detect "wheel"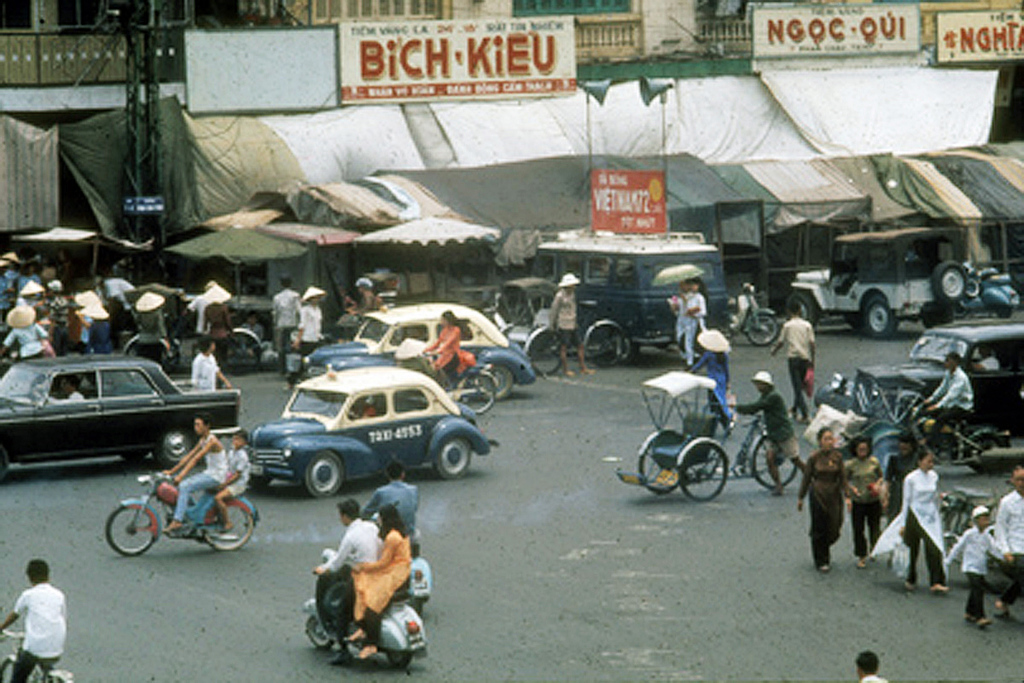
box=[241, 470, 273, 491]
